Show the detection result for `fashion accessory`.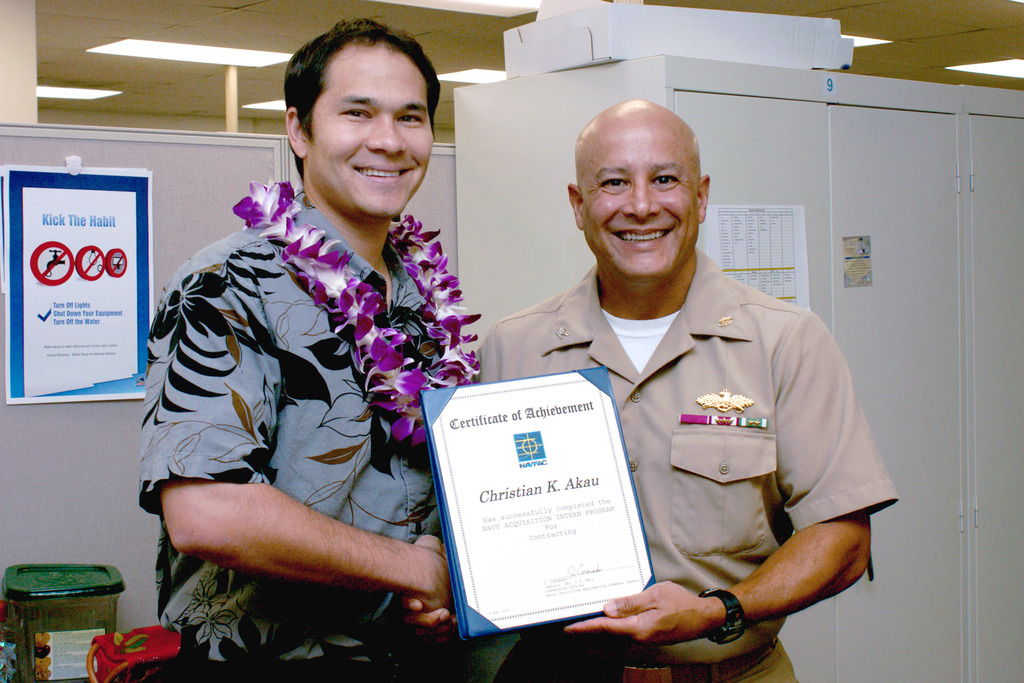
(left=697, top=387, right=756, bottom=412).
